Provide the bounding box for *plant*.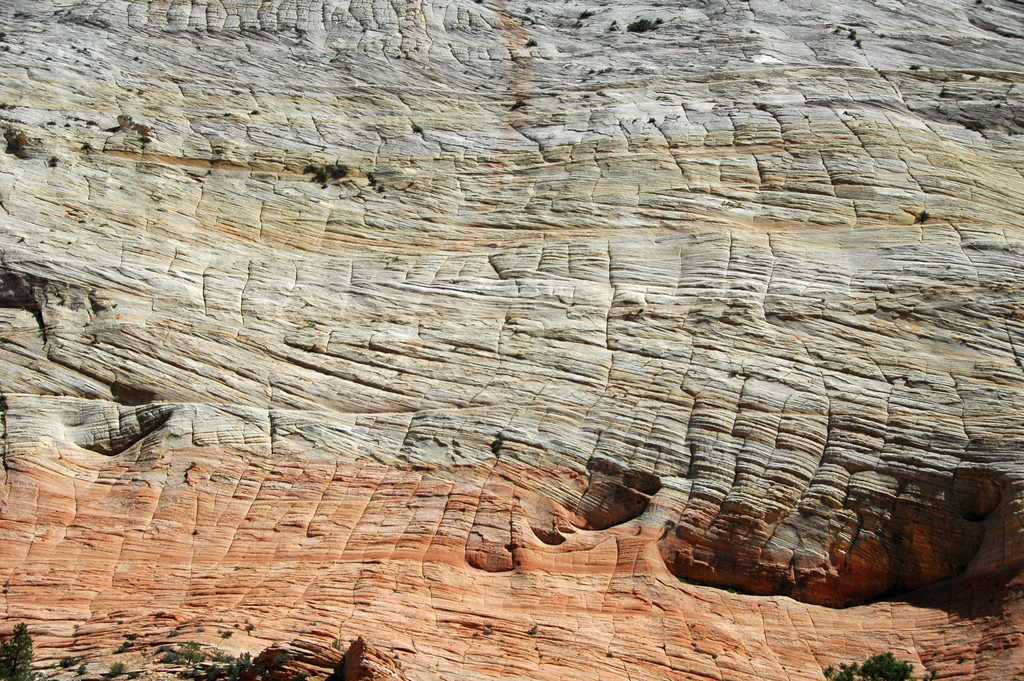
BBox(104, 658, 131, 674).
